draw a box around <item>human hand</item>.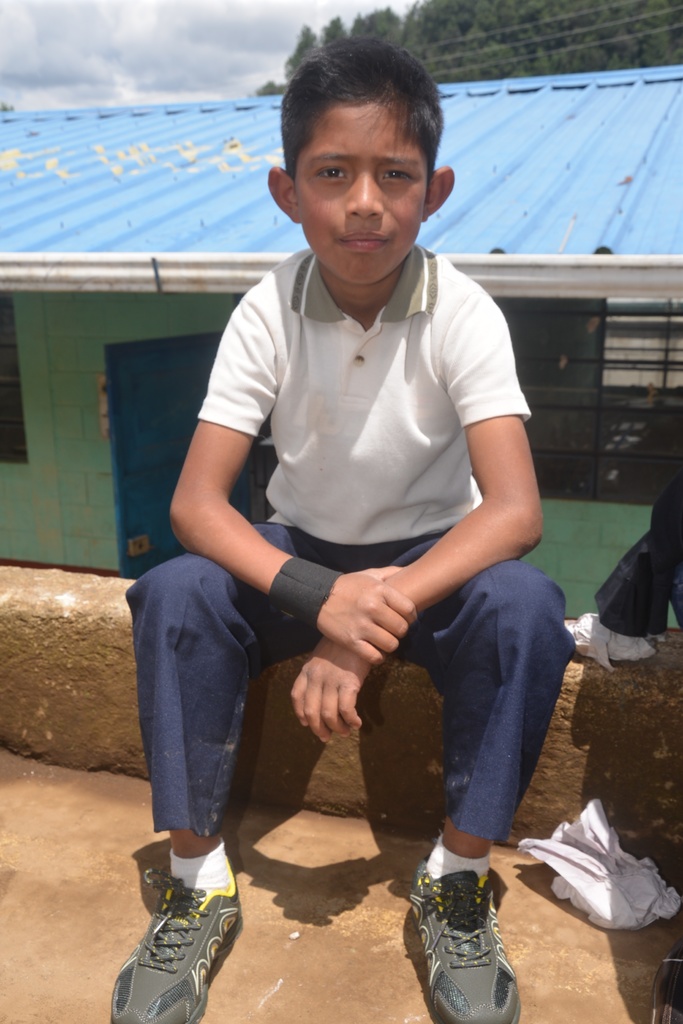
(315,566,421,673).
